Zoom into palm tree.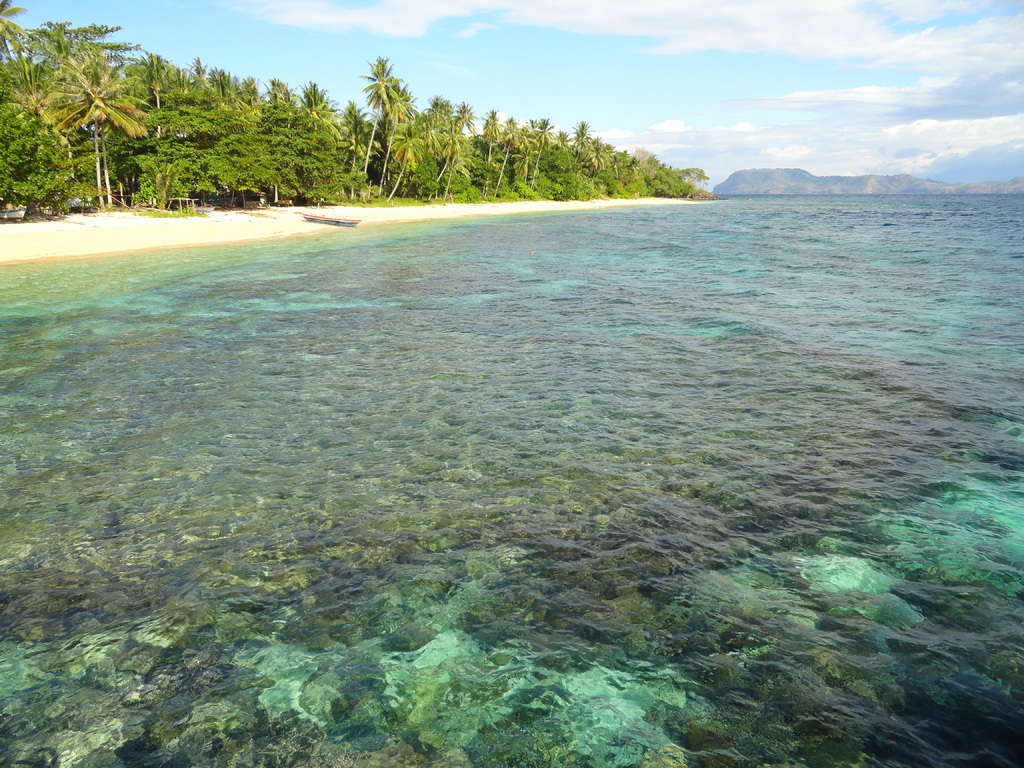
Zoom target: left=0, top=1, right=36, bottom=80.
